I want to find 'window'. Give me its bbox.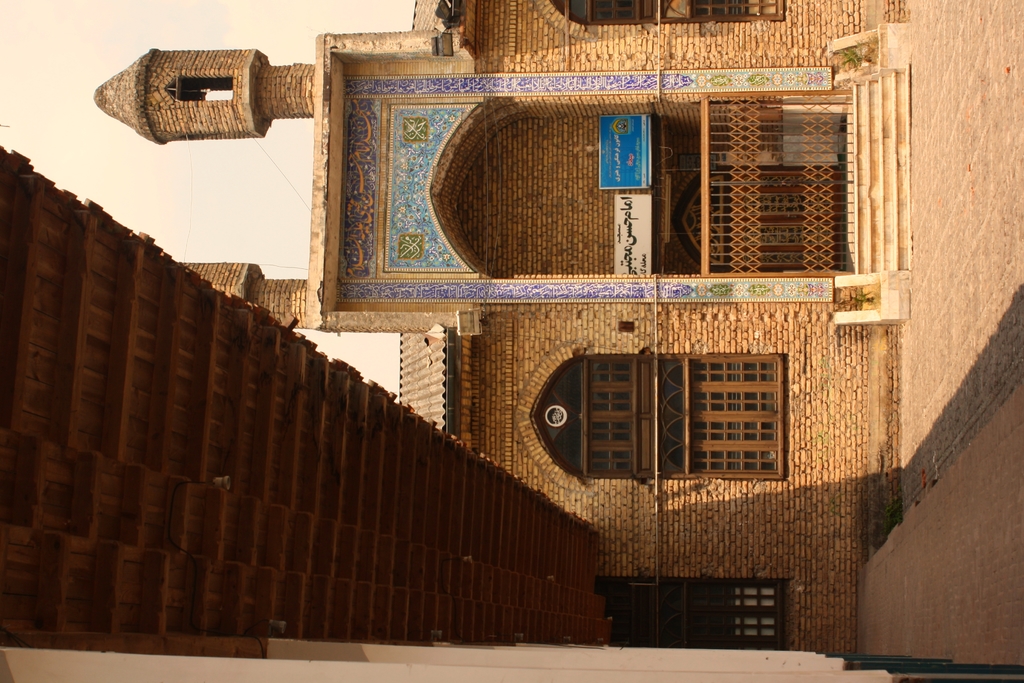
BBox(536, 0, 788, 23).
